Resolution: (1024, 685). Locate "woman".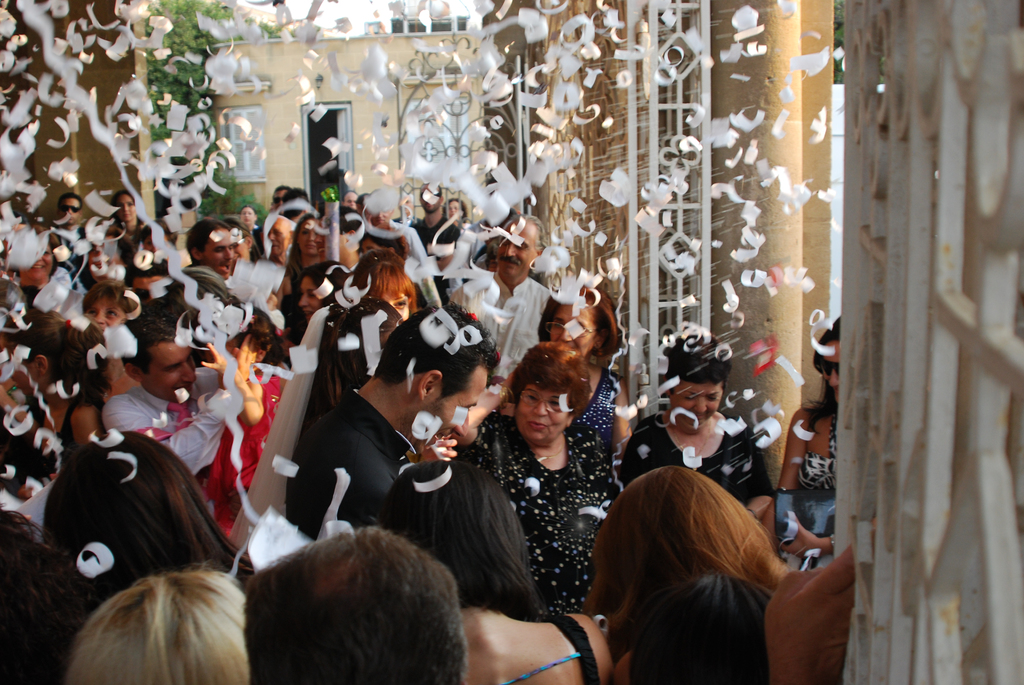
221, 214, 261, 272.
